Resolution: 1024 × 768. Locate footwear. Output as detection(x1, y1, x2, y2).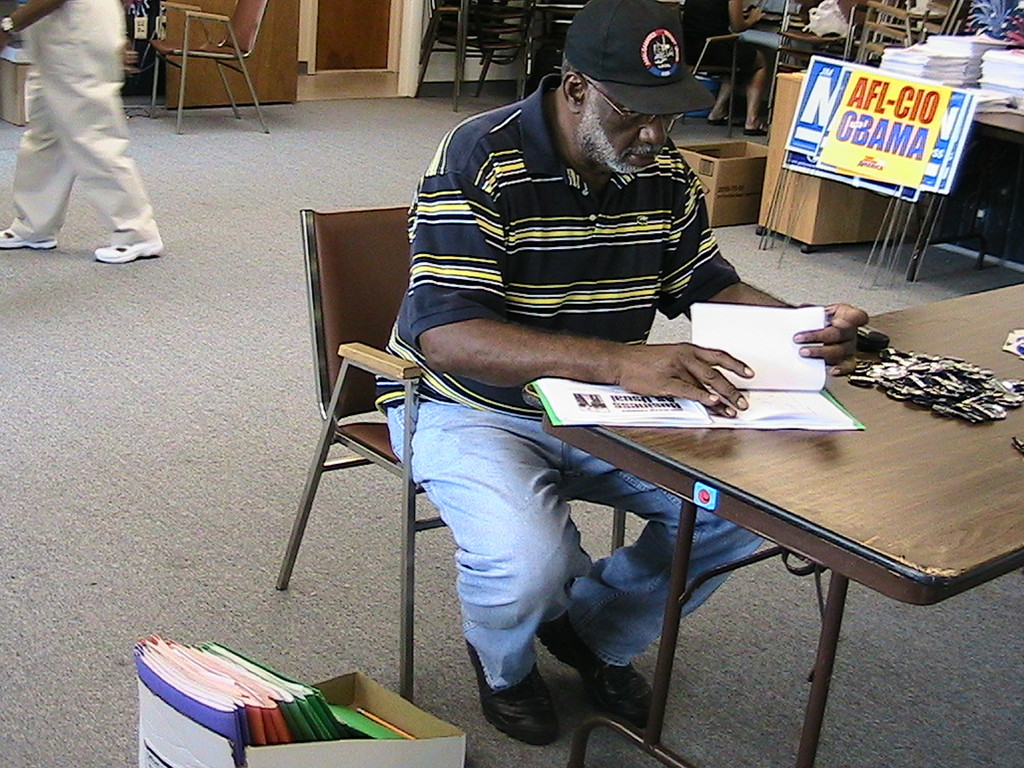
detection(740, 121, 764, 136).
